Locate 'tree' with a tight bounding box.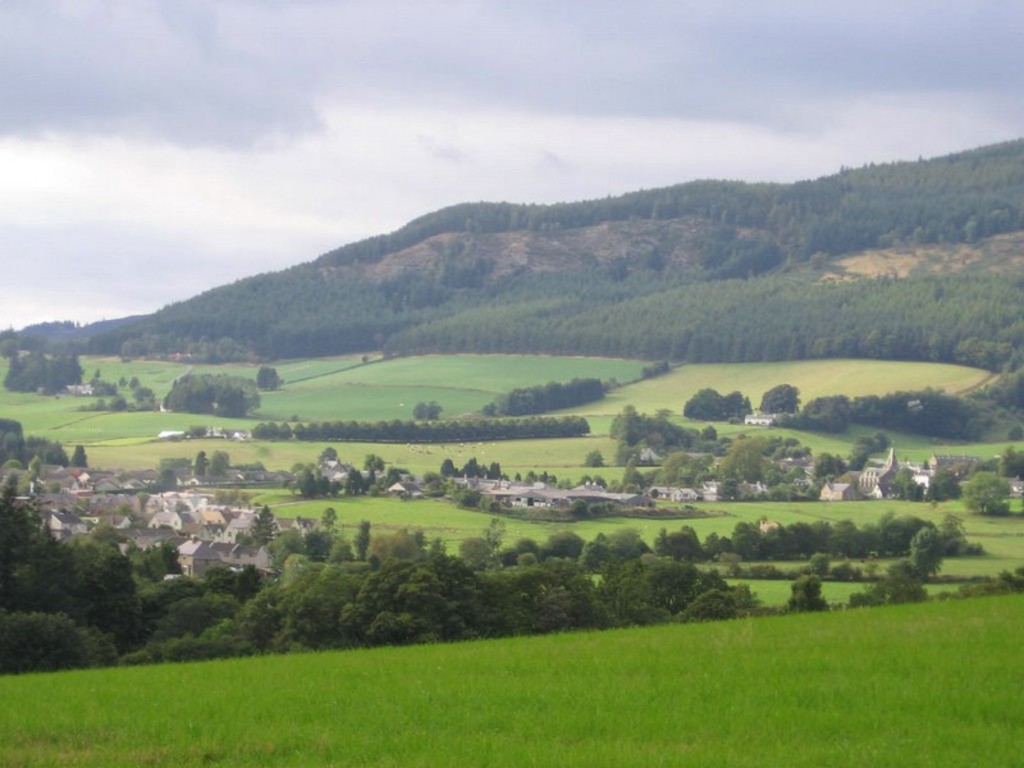
x1=0 y1=488 x2=140 y2=676.
